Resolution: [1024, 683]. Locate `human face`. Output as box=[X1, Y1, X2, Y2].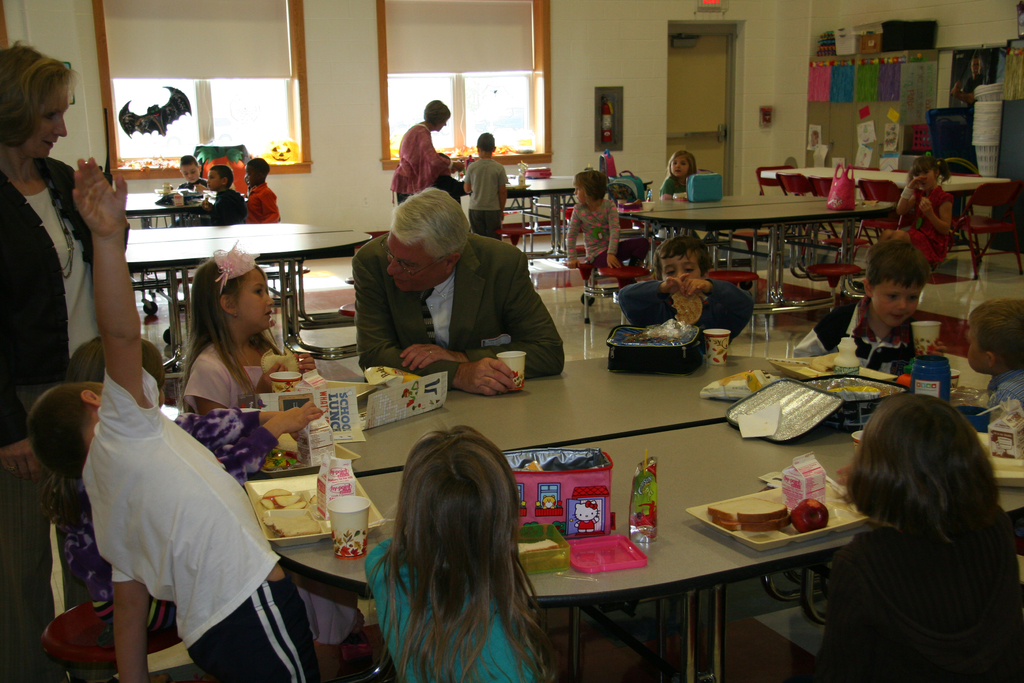
box=[234, 265, 276, 331].
